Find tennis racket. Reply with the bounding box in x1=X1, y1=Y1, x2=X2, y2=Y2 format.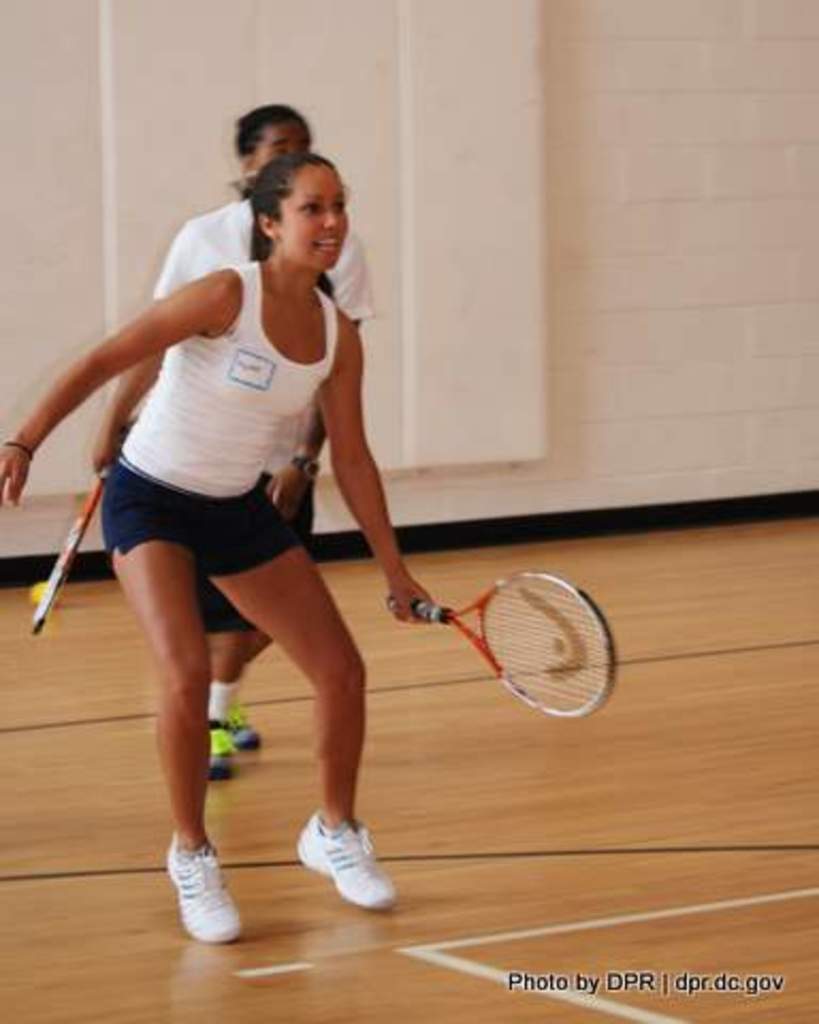
x1=28, y1=463, x2=111, y2=638.
